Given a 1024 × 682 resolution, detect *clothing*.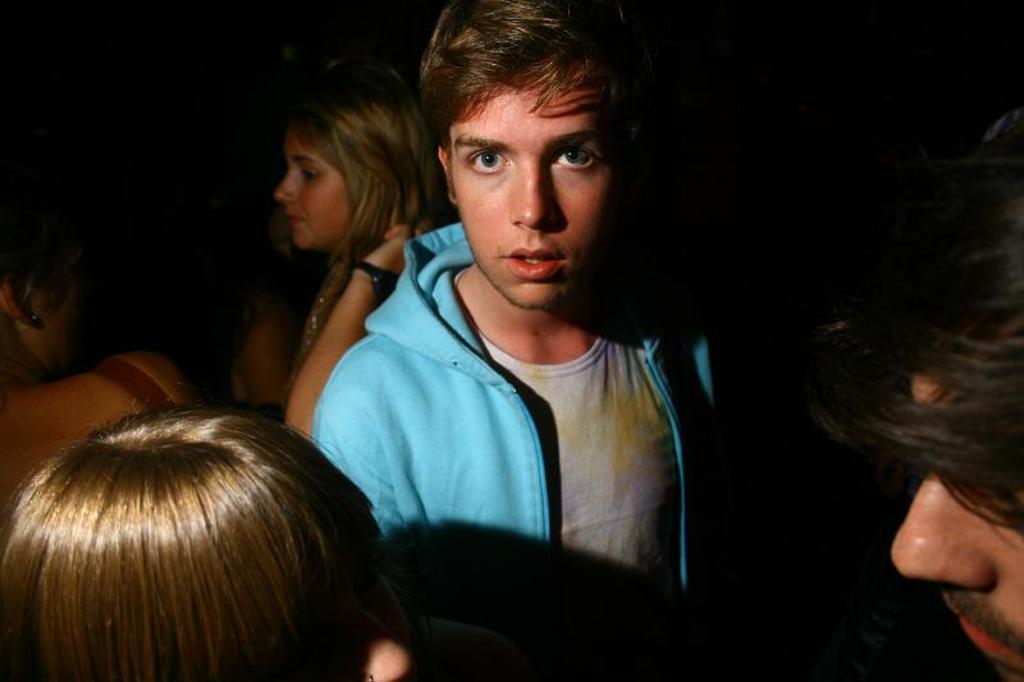
BBox(302, 202, 712, 619).
